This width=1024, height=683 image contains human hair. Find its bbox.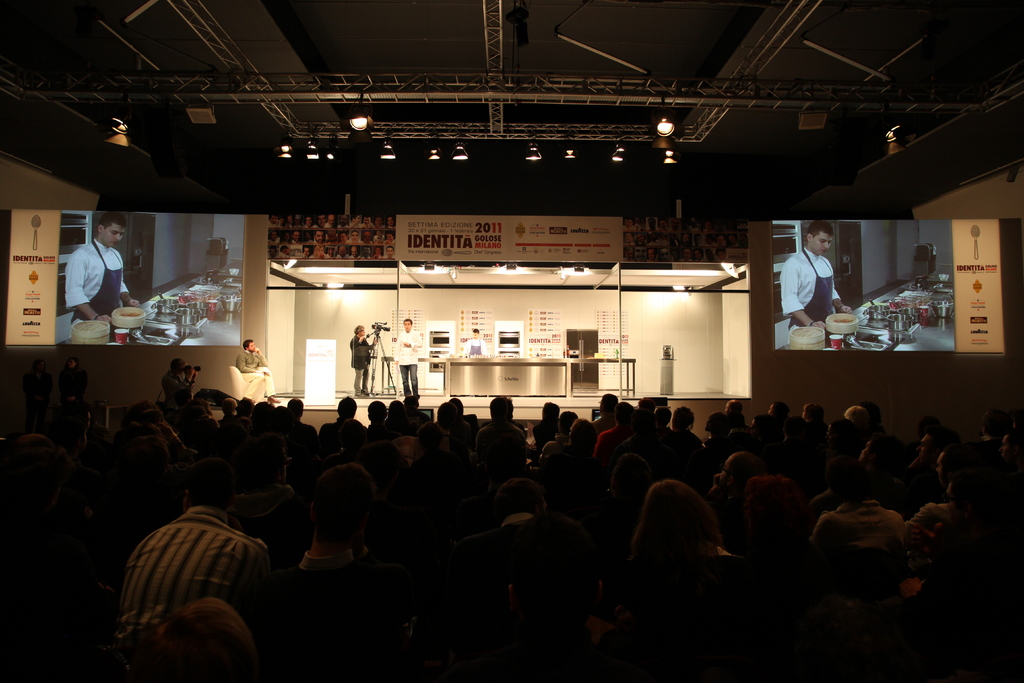
crop(438, 401, 456, 431).
